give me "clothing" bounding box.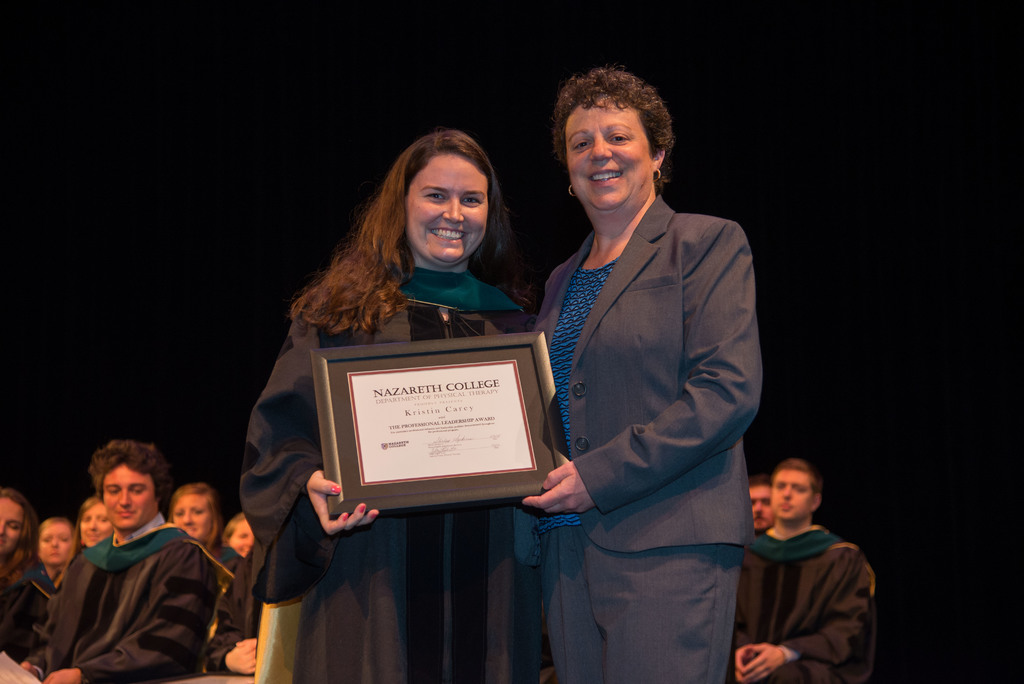
(left=733, top=522, right=879, bottom=683).
